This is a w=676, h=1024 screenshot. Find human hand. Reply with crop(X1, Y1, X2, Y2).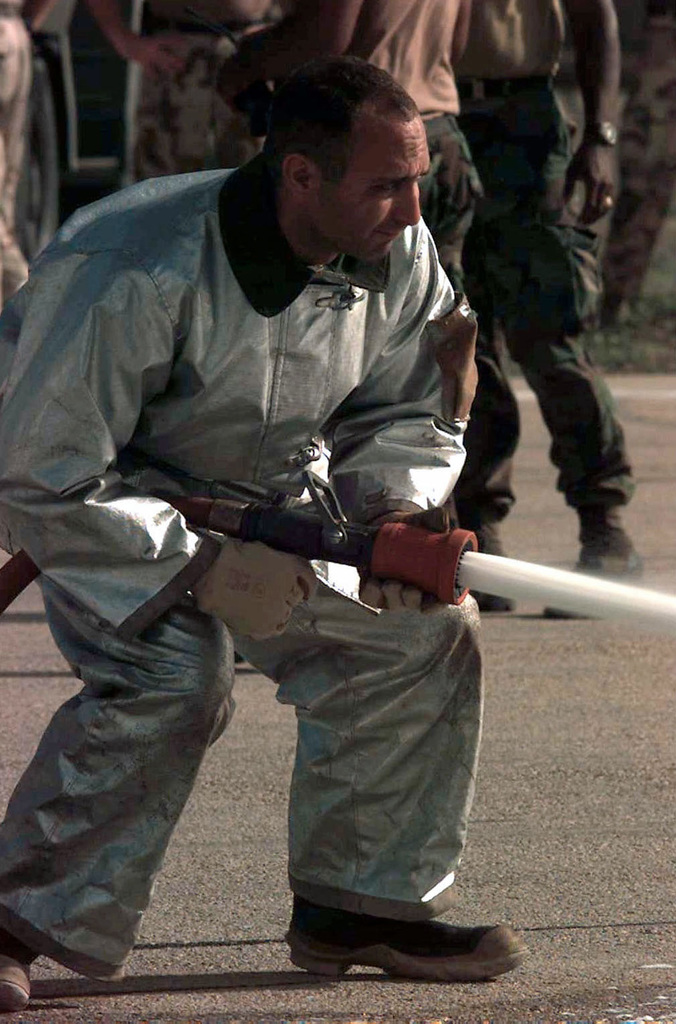
crop(358, 509, 451, 621).
